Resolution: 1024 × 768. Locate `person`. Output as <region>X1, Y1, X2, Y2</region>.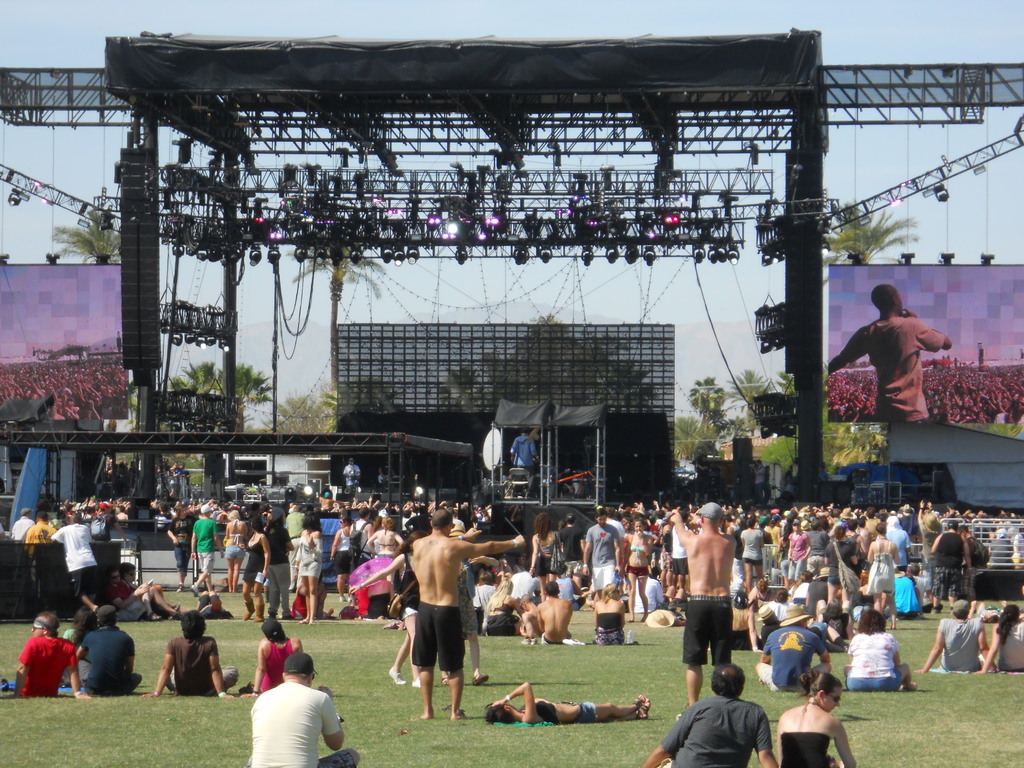
<region>223, 509, 250, 596</region>.
